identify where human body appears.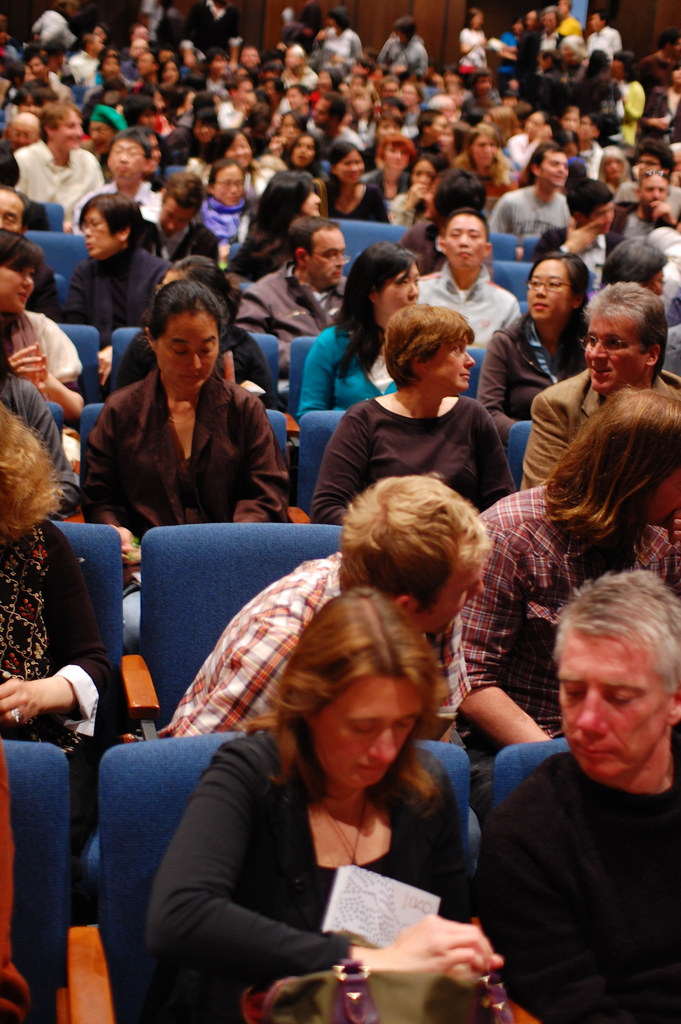
Appears at x1=306 y1=300 x2=511 y2=519.
